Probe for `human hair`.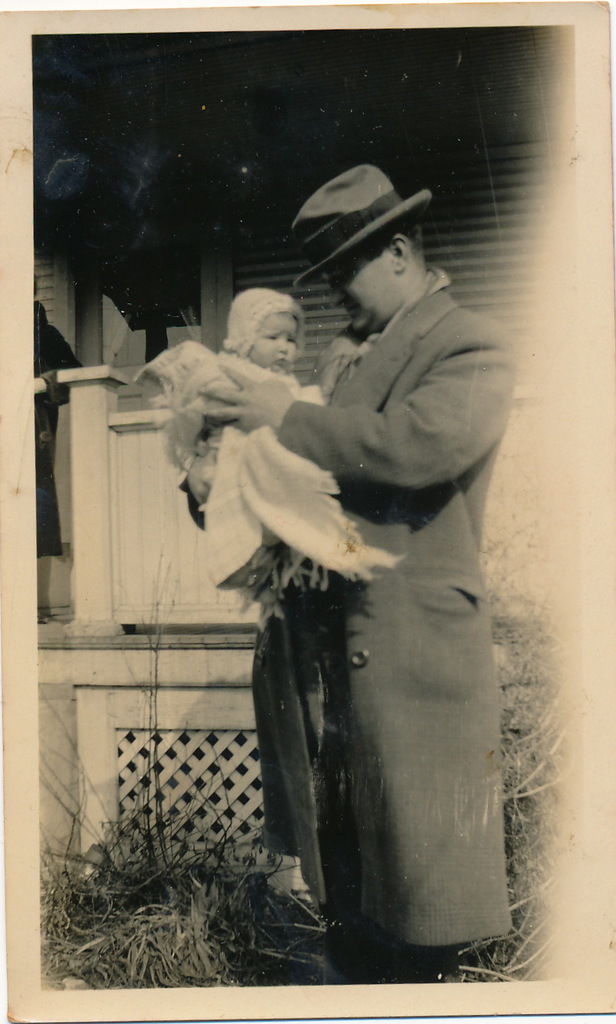
Probe result: BBox(352, 215, 428, 264).
